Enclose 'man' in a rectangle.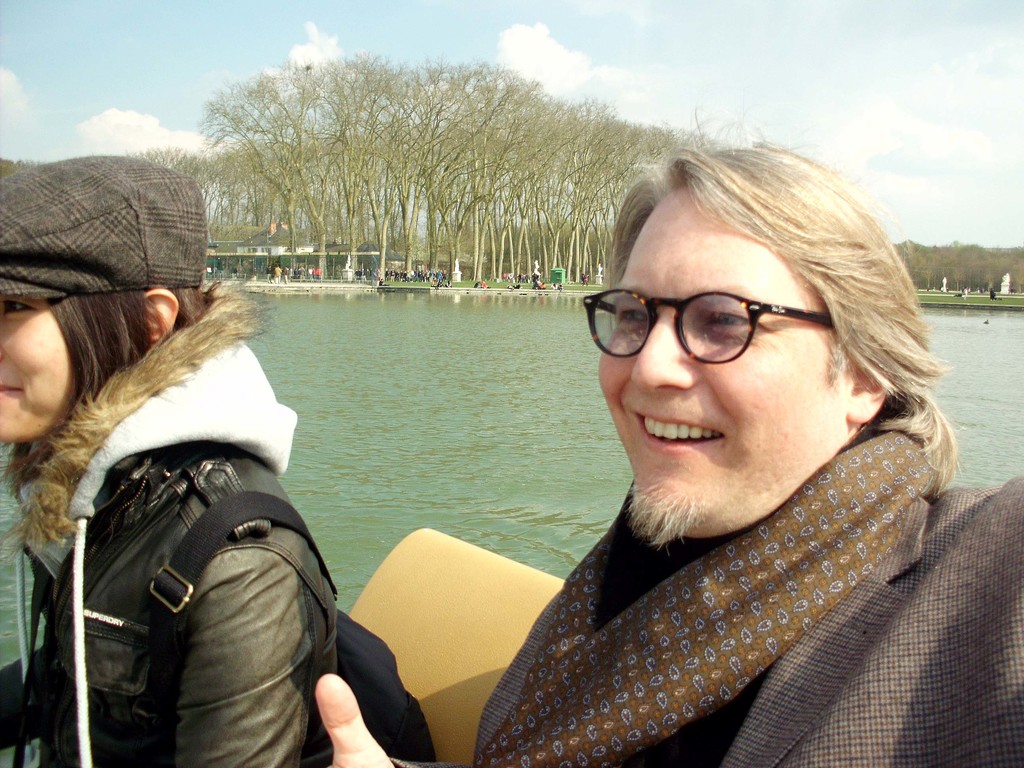
(325, 170, 1003, 740).
